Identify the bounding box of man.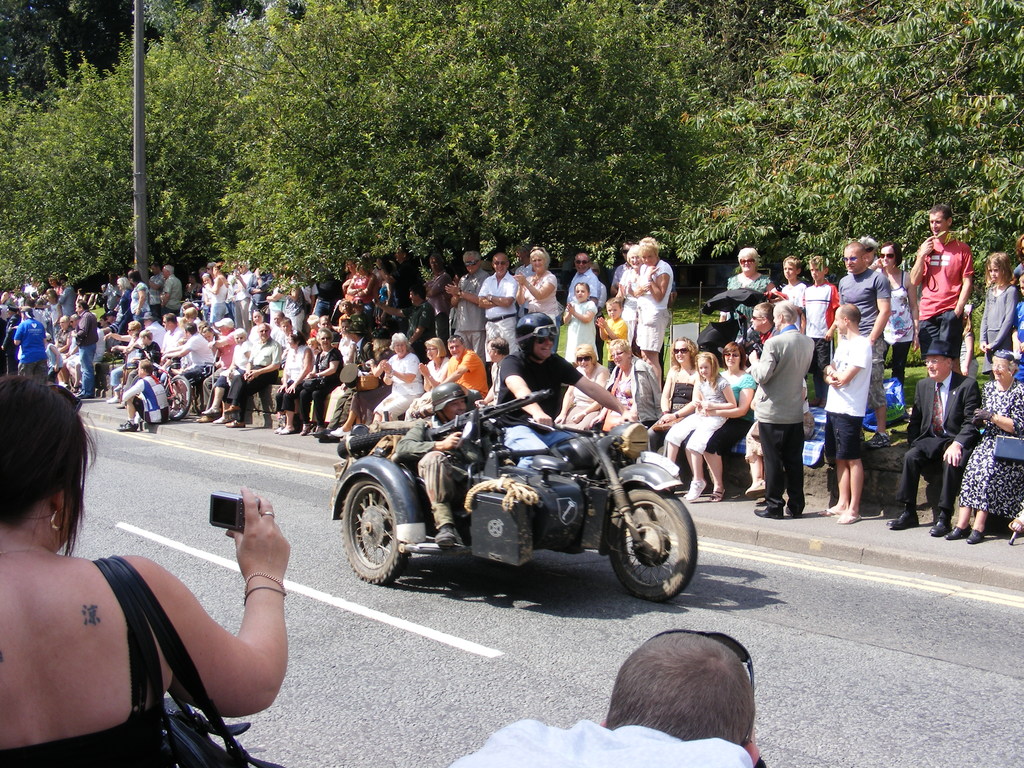
bbox=[479, 253, 522, 361].
